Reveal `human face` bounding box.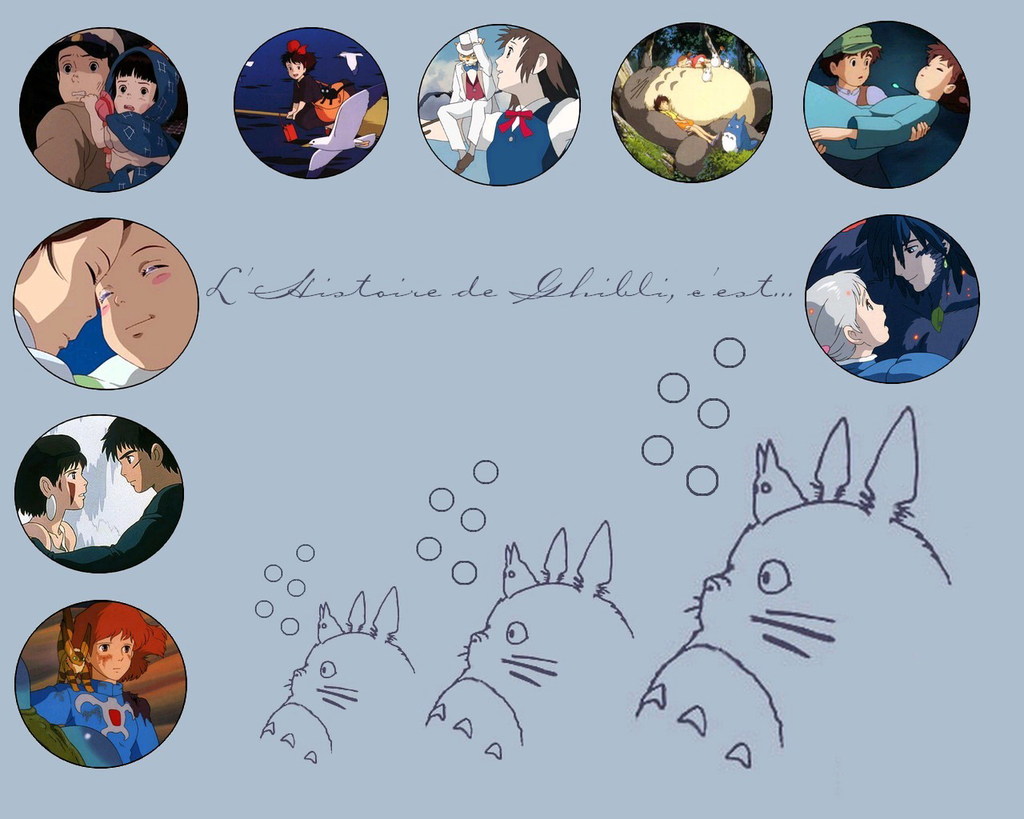
Revealed: (x1=118, y1=439, x2=154, y2=494).
